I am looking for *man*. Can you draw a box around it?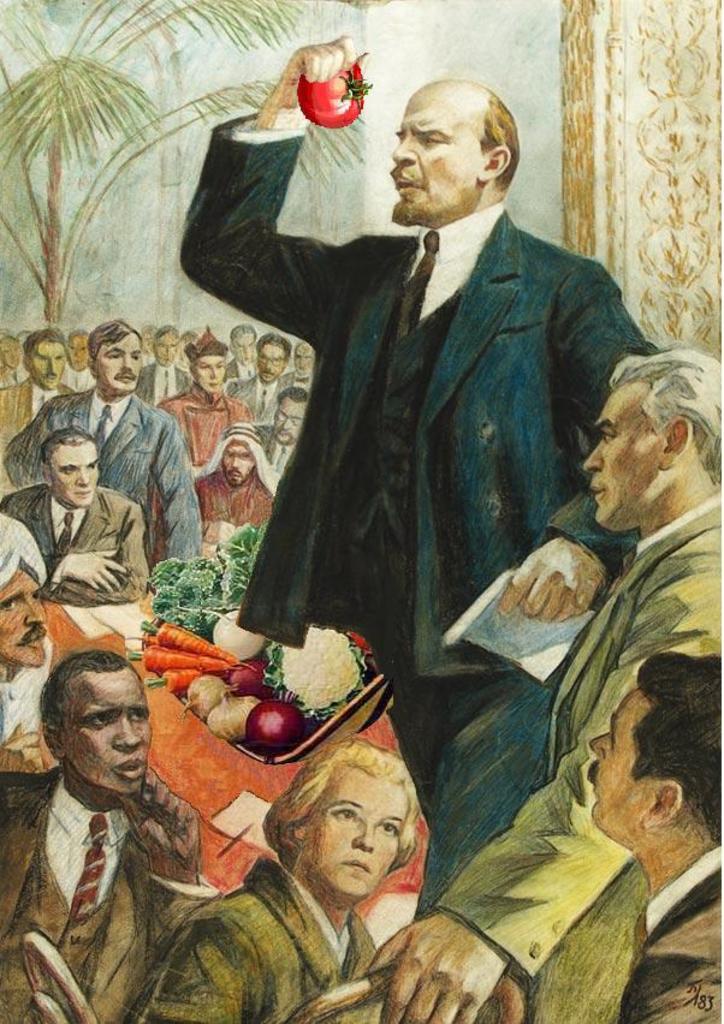
Sure, the bounding box is [x1=215, y1=335, x2=297, y2=418].
